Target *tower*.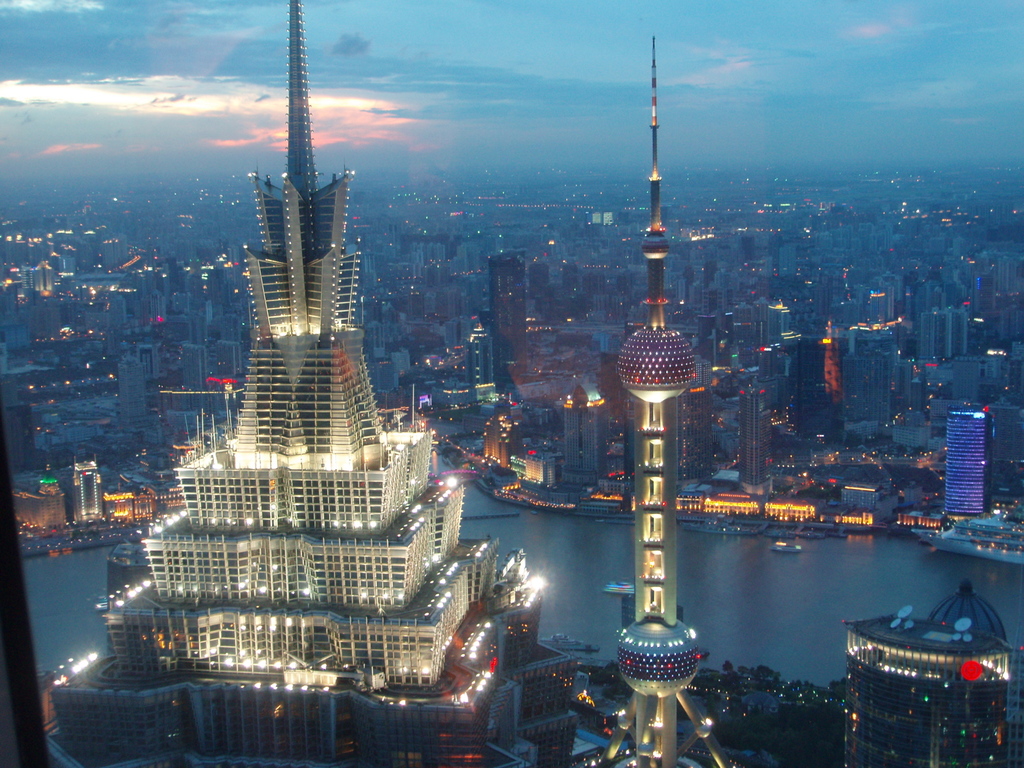
Target region: [x1=776, y1=204, x2=1022, y2=310].
